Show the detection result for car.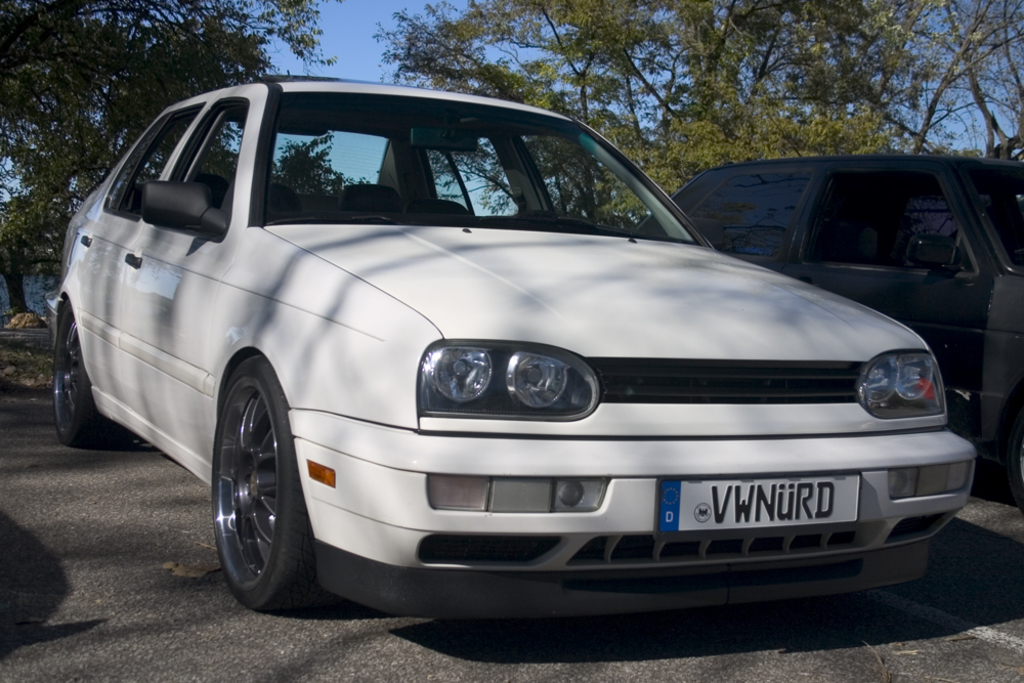
bbox(633, 157, 1023, 511).
